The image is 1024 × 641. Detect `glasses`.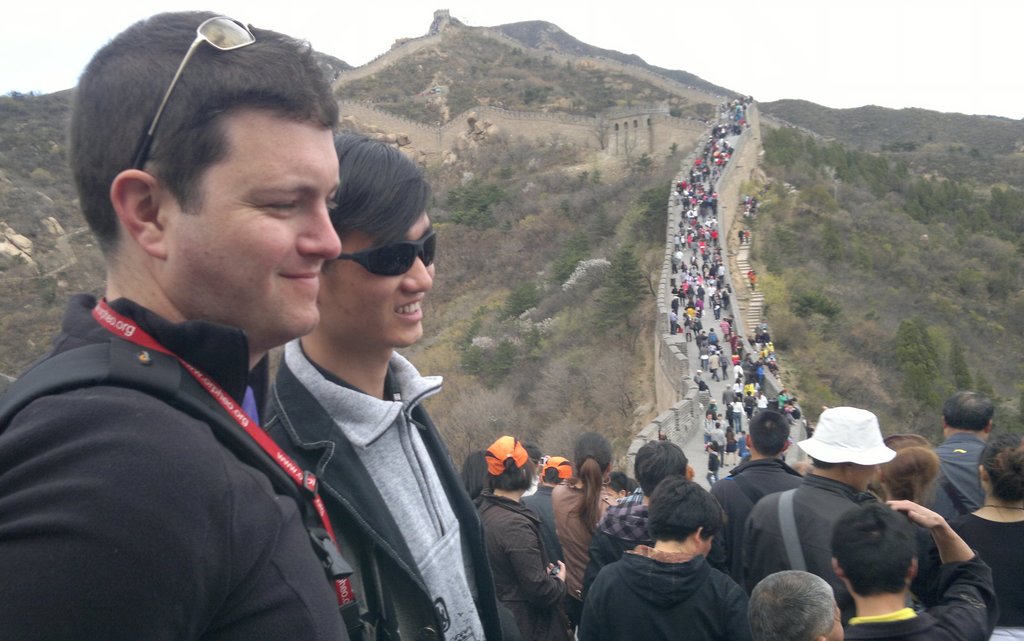
Detection: x1=317 y1=237 x2=436 y2=287.
